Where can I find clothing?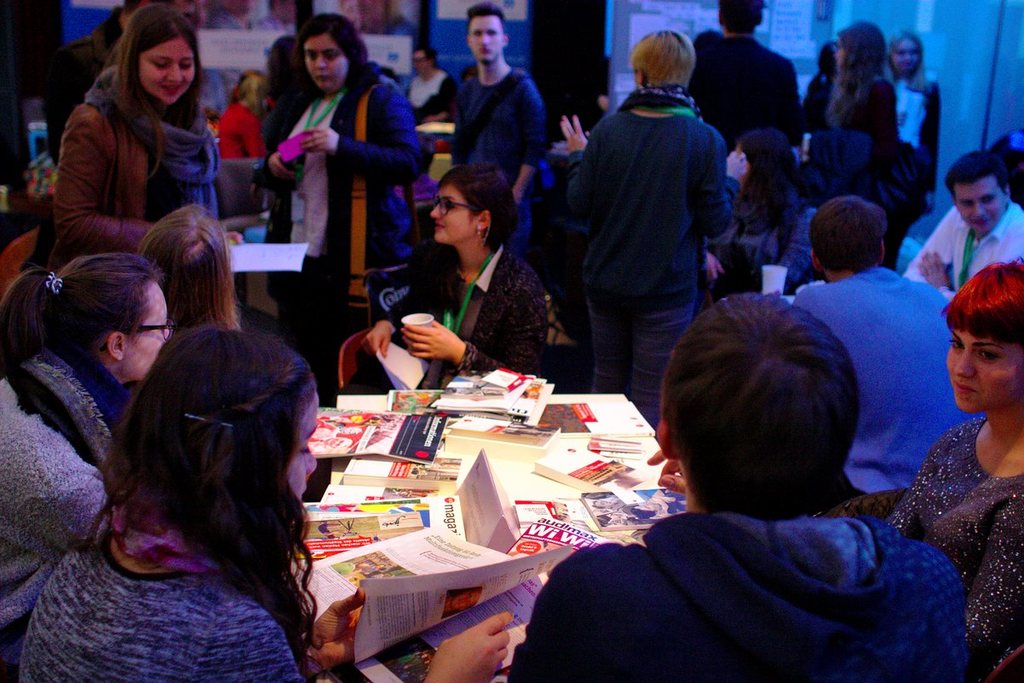
You can find it at crop(881, 412, 1023, 682).
